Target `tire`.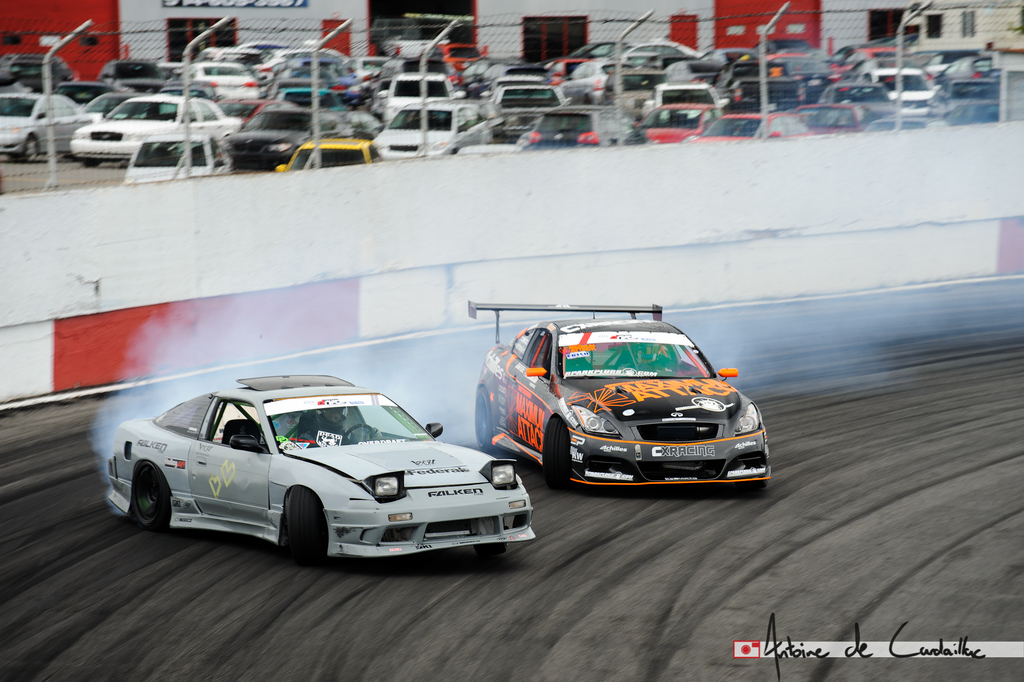
Target region: detection(281, 485, 326, 560).
